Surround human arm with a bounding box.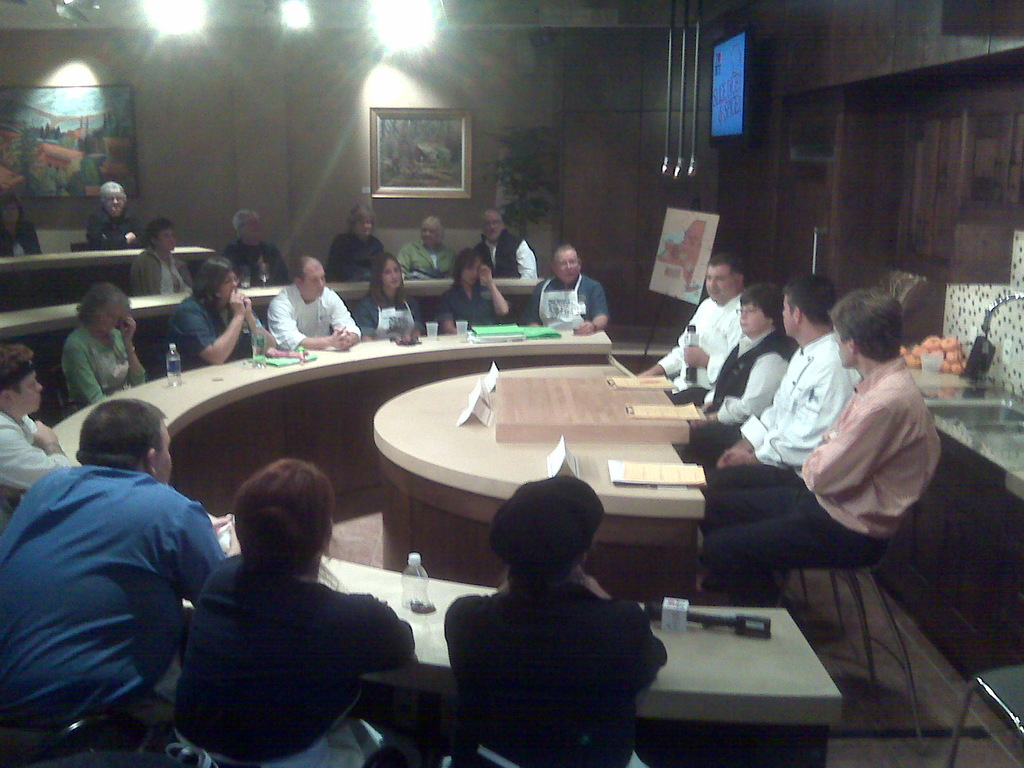
<box>273,244,296,284</box>.
